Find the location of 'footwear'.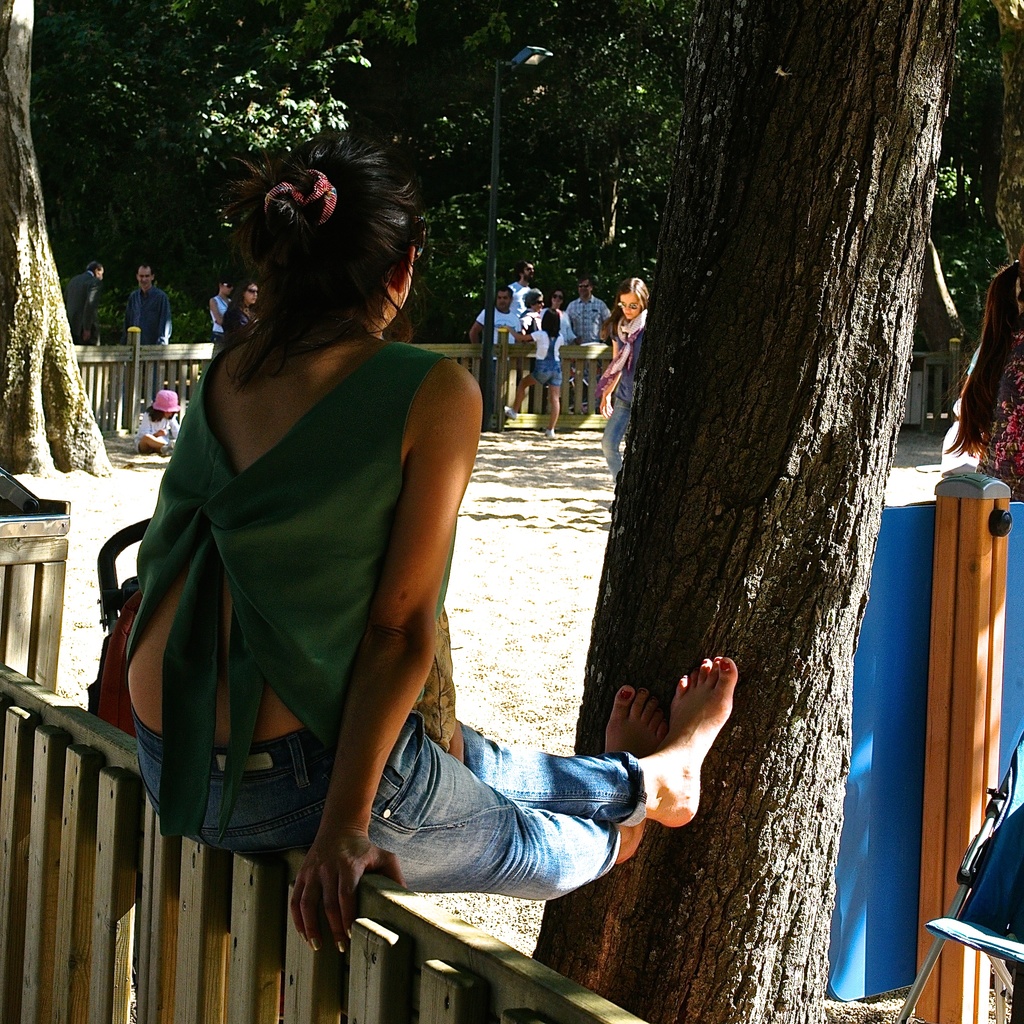
Location: 533, 424, 556, 442.
